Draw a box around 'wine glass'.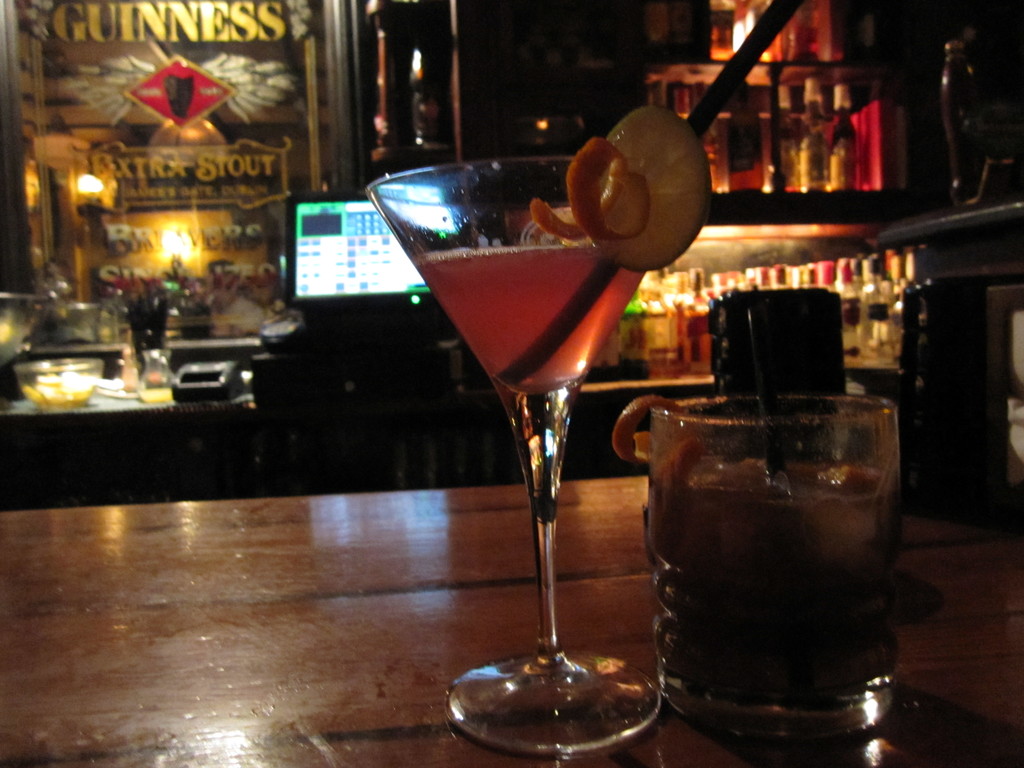
(372, 156, 657, 756).
